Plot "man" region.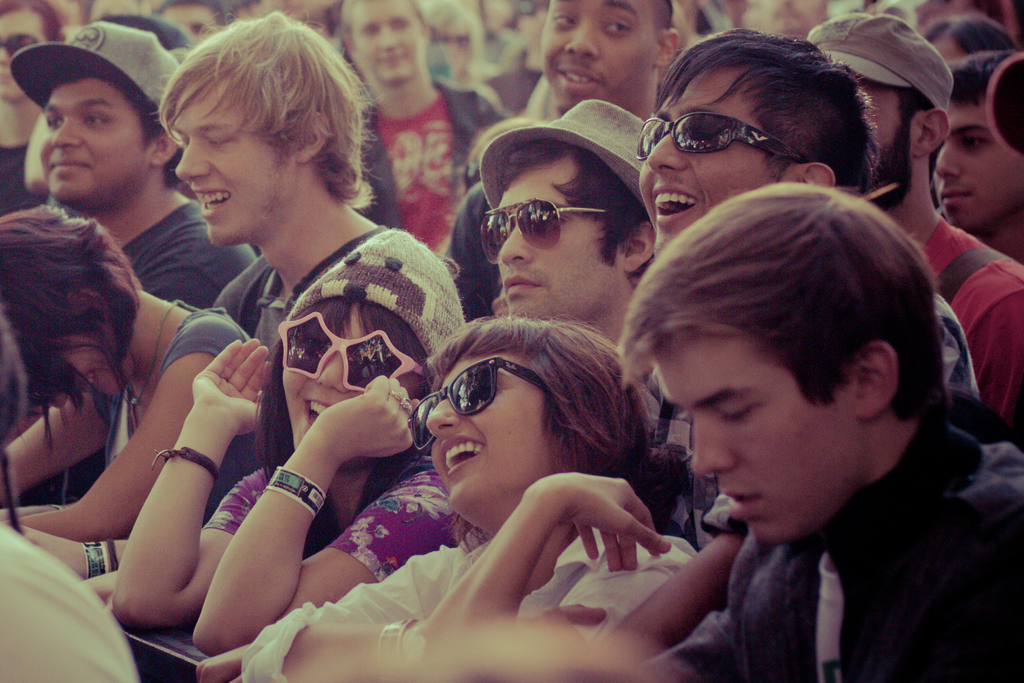
Plotted at region(6, 12, 259, 311).
